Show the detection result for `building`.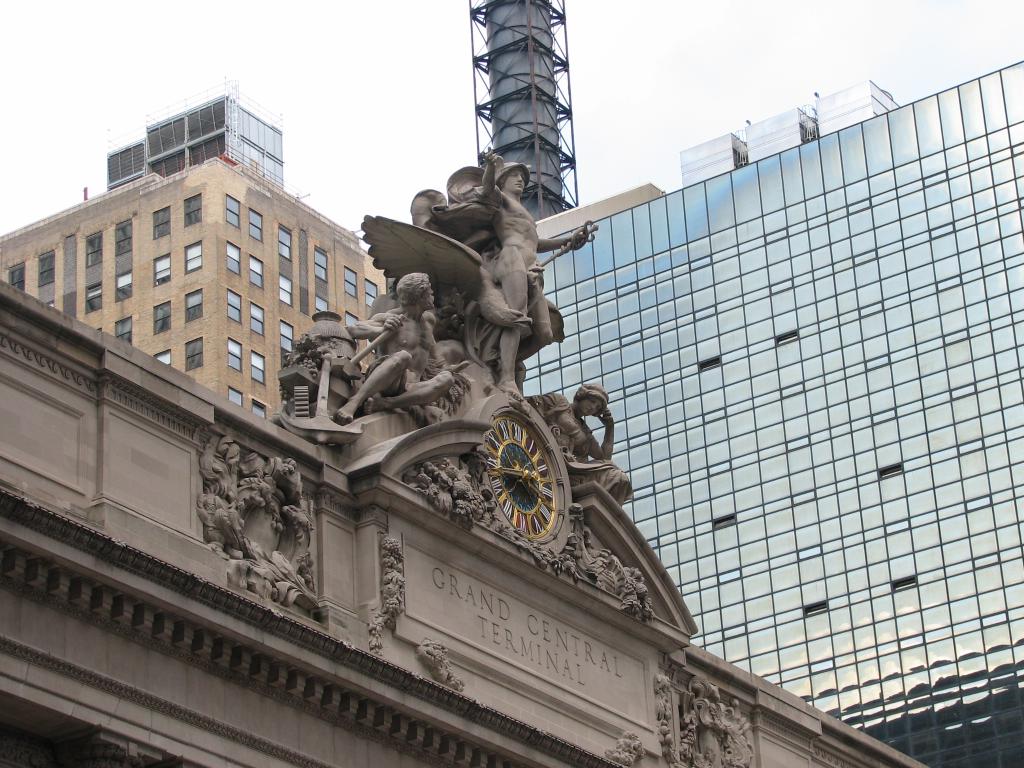
0, 80, 388, 424.
